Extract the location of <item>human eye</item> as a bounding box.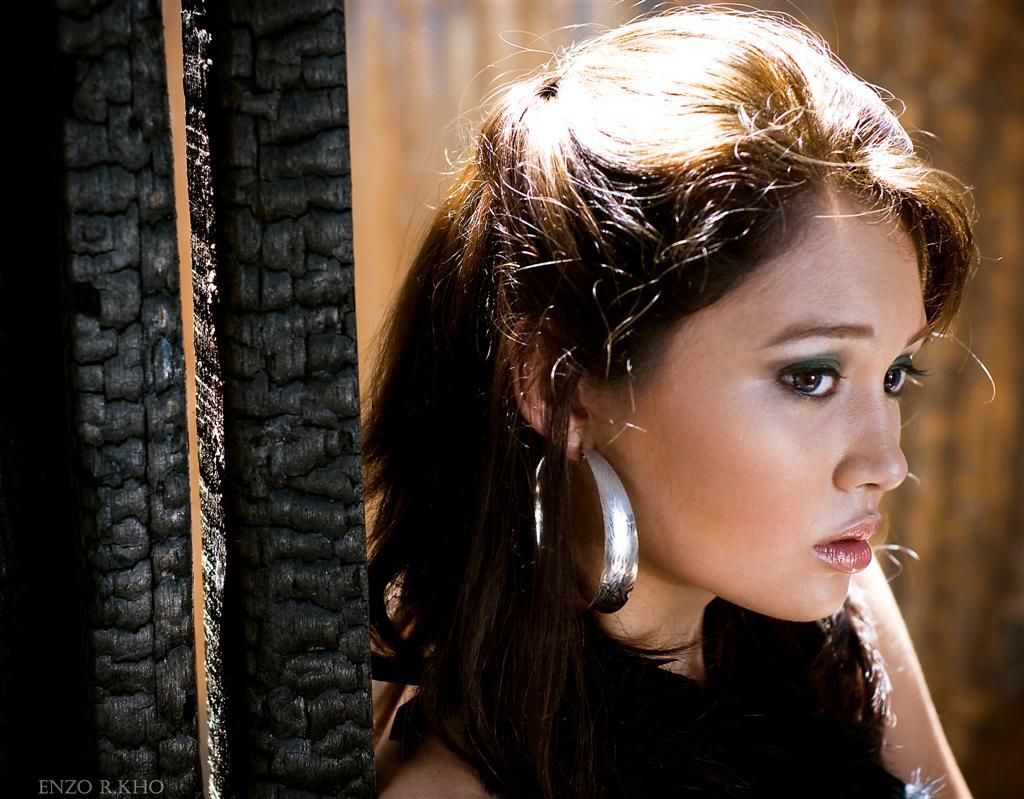
bbox(882, 346, 925, 401).
